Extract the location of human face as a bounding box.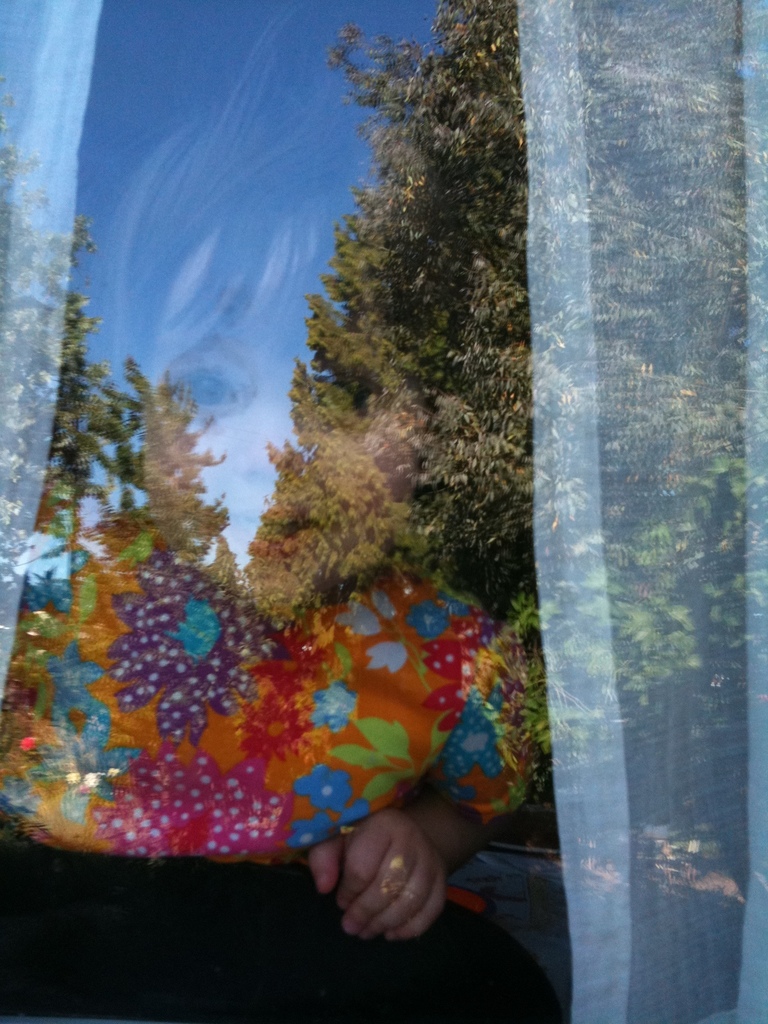
(left=138, top=223, right=424, bottom=624).
